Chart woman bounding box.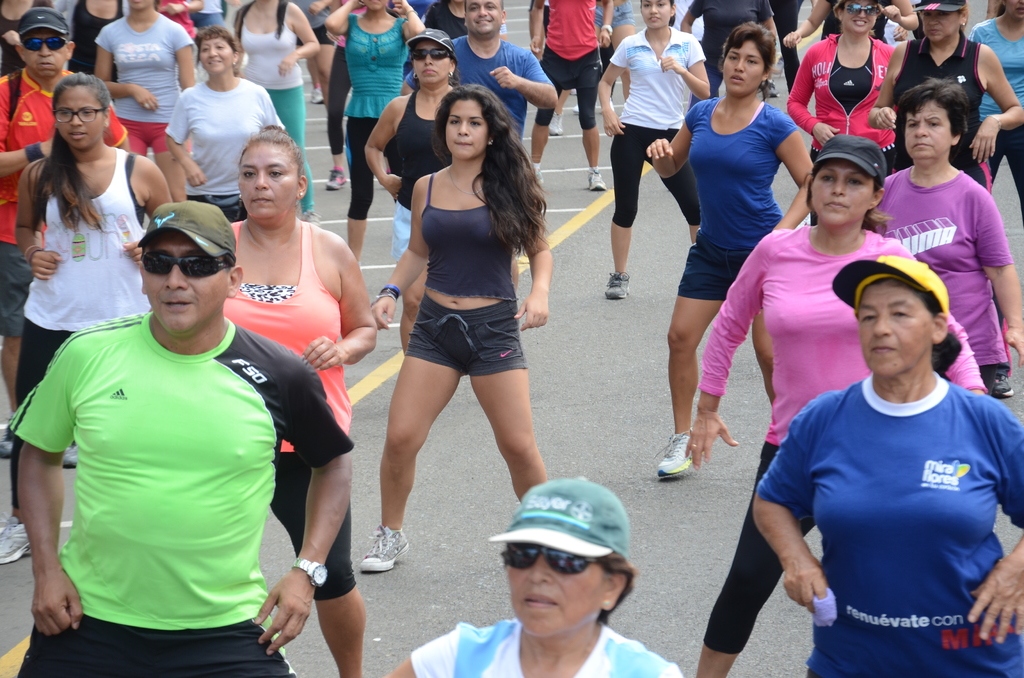
Charted: 355,73,559,554.
